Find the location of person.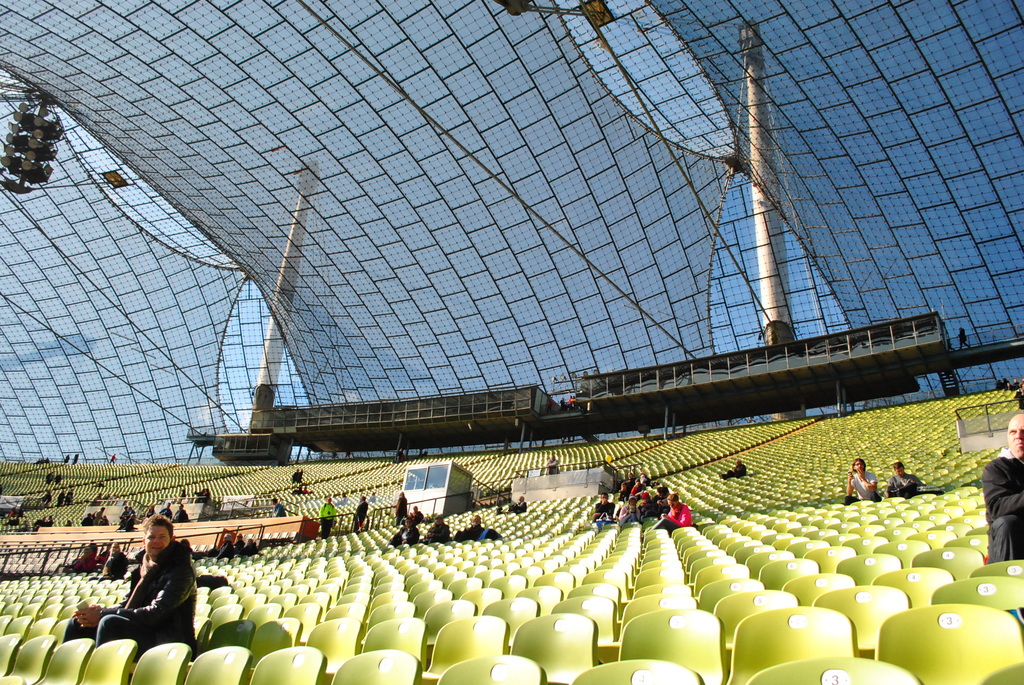
Location: 393, 523, 425, 544.
